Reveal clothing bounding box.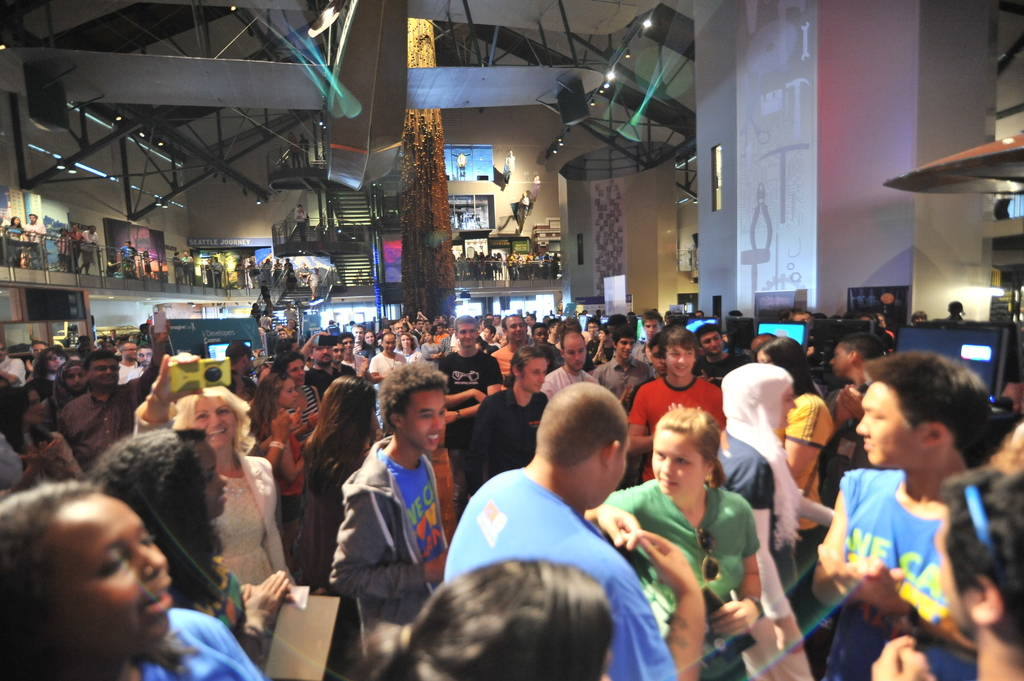
Revealed: detection(447, 384, 550, 499).
